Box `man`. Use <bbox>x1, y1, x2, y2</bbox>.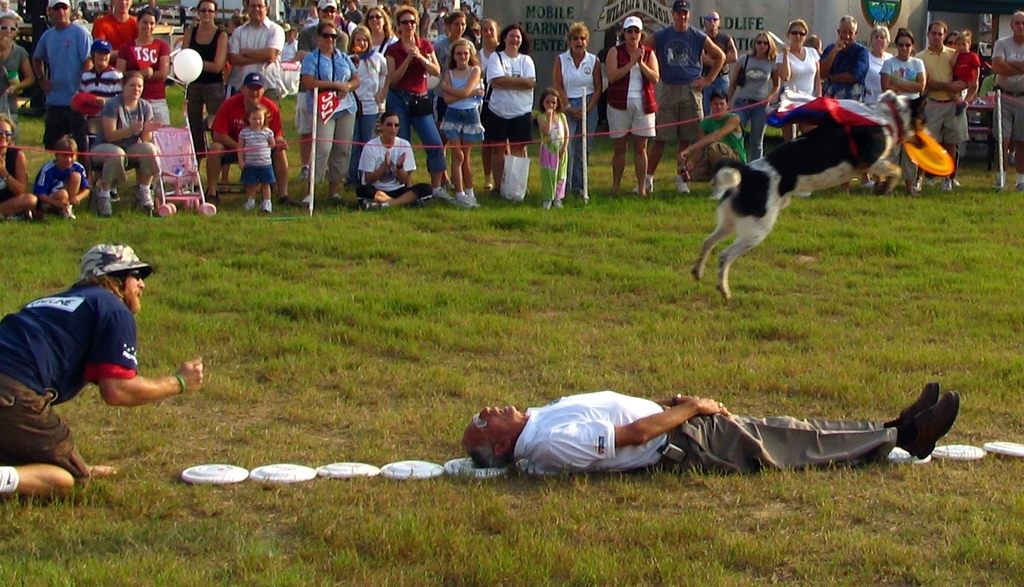
<bbox>95, 0, 140, 61</bbox>.
